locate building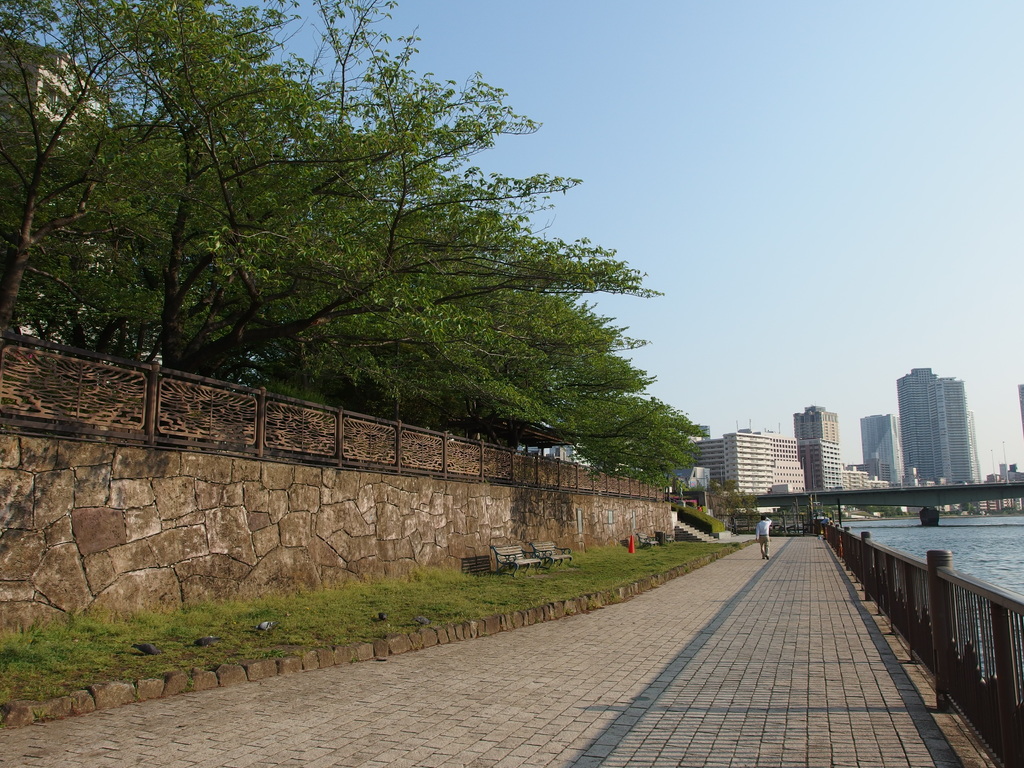
(x1=790, y1=405, x2=851, y2=494)
